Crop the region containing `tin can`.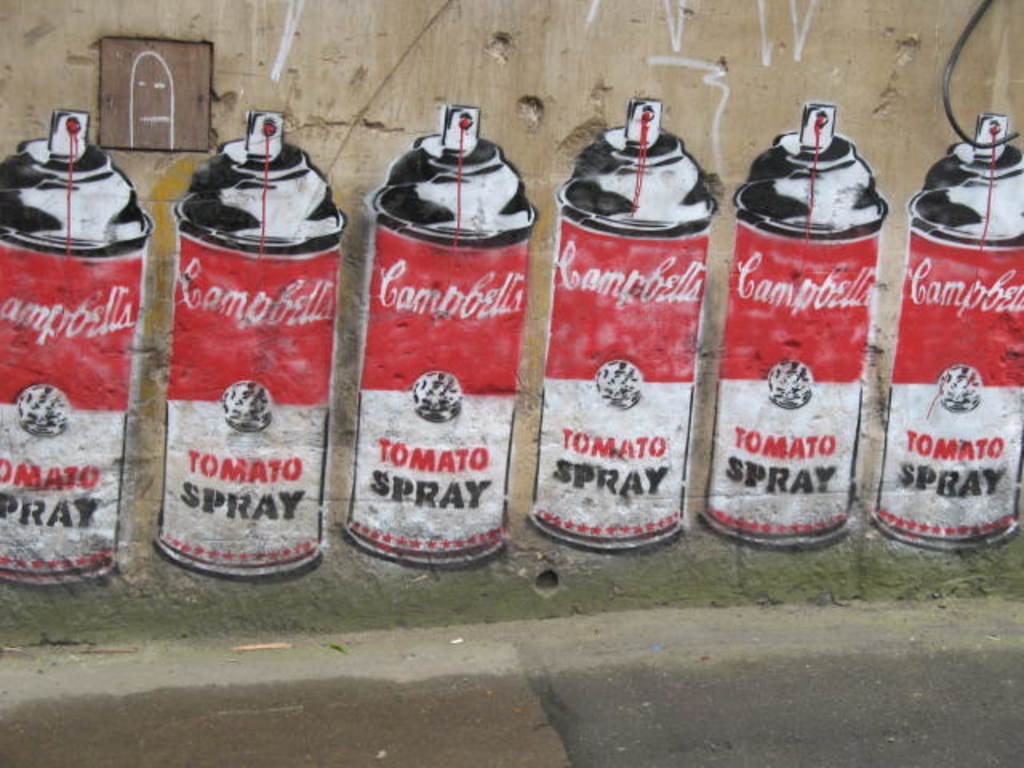
Crop region: x1=864 y1=114 x2=1022 y2=555.
